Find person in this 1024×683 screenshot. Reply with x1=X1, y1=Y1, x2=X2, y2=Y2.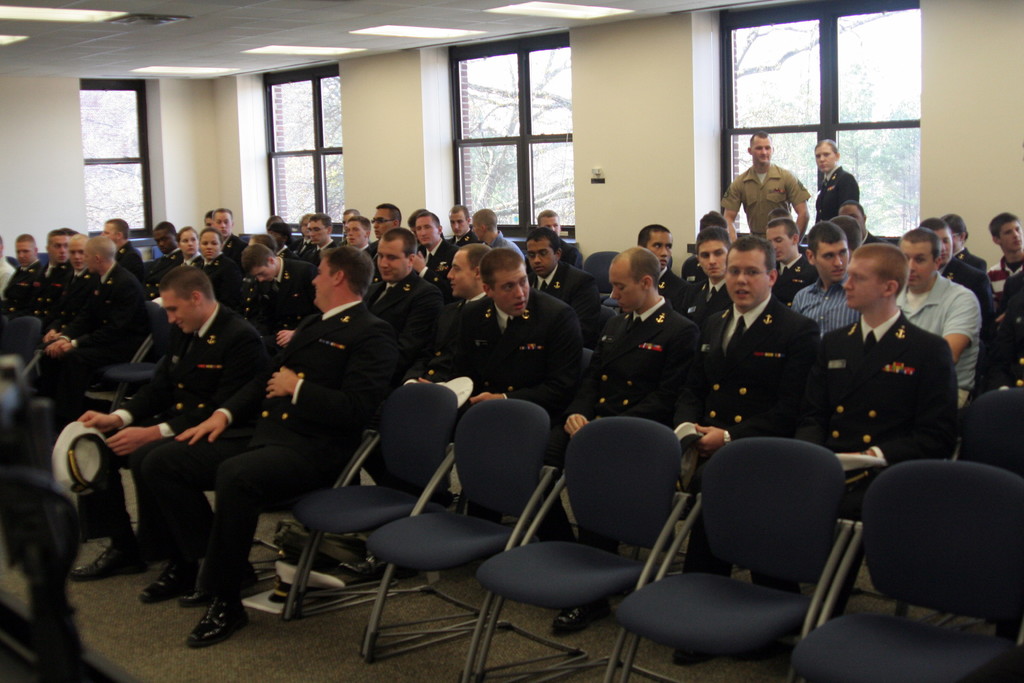
x1=408, y1=242, x2=585, y2=583.
